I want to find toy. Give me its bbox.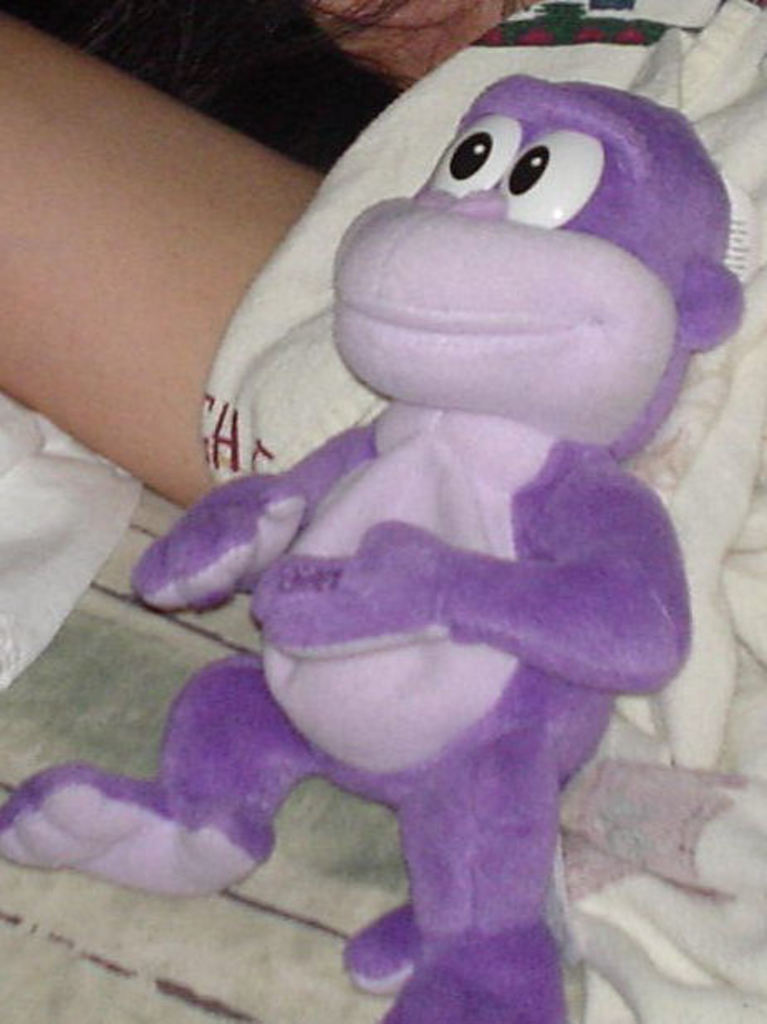
x1=0, y1=73, x2=755, y2=1022.
